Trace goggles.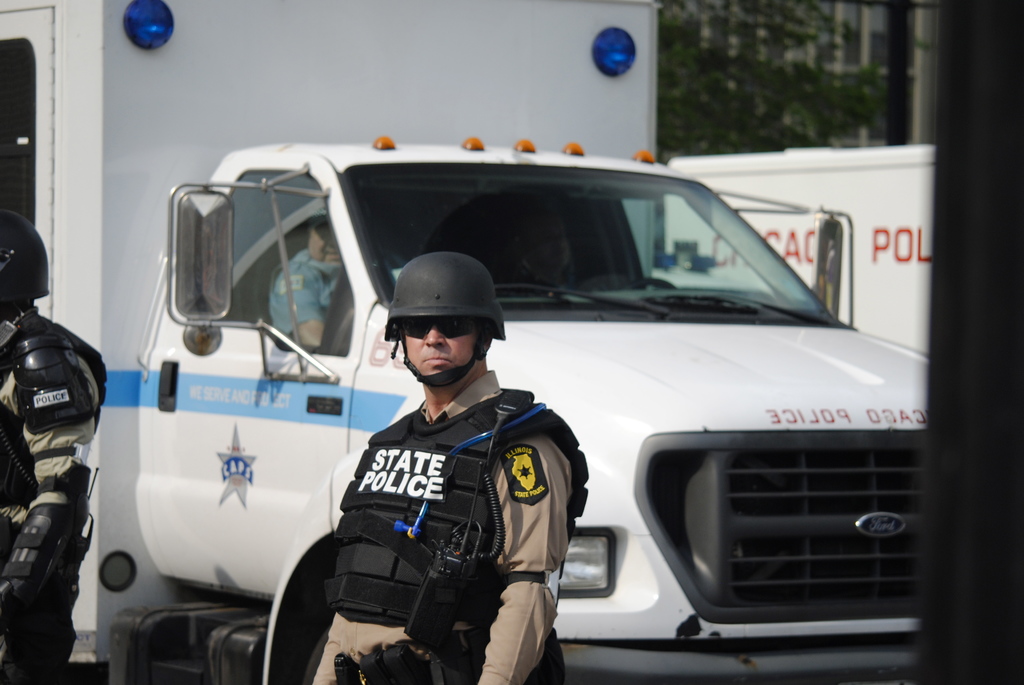
Traced to (396, 313, 481, 338).
